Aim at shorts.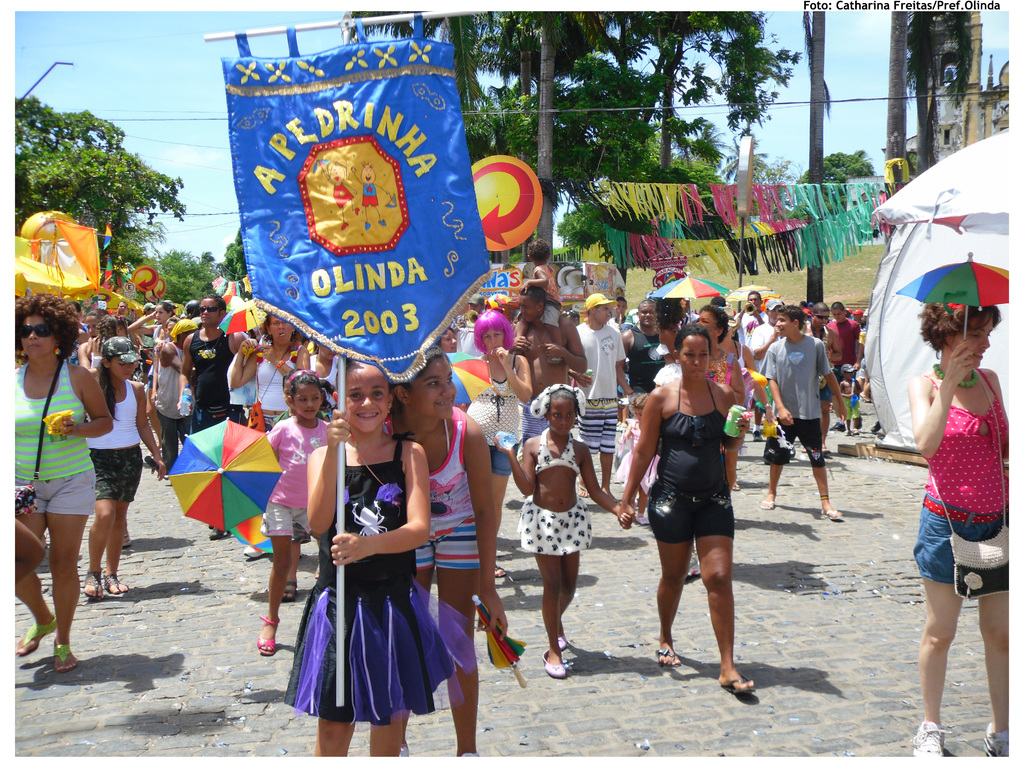
Aimed at select_region(759, 416, 823, 468).
